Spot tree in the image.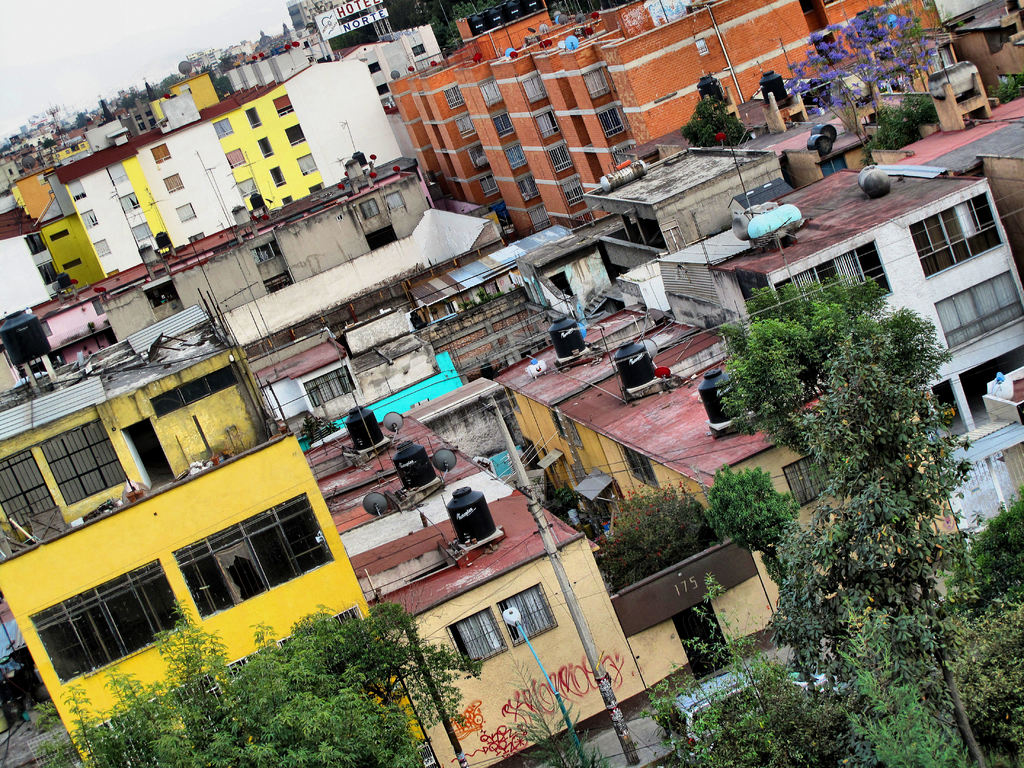
tree found at 157:72:184:100.
